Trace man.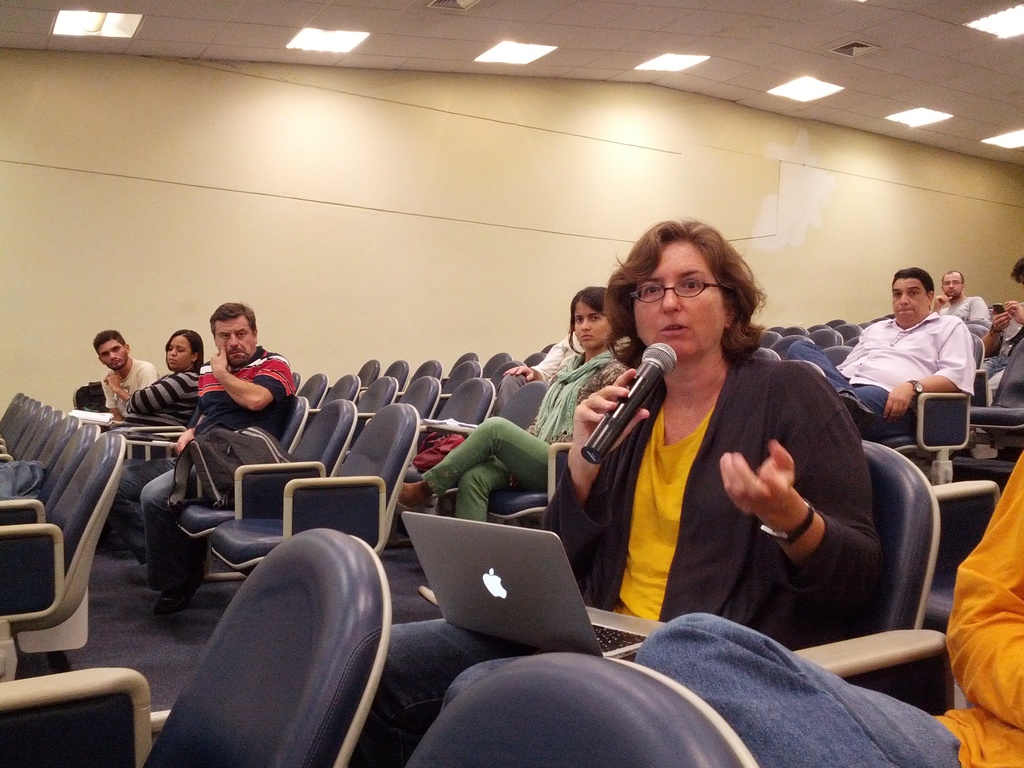
Traced to pyautogui.locateOnScreen(505, 333, 582, 379).
